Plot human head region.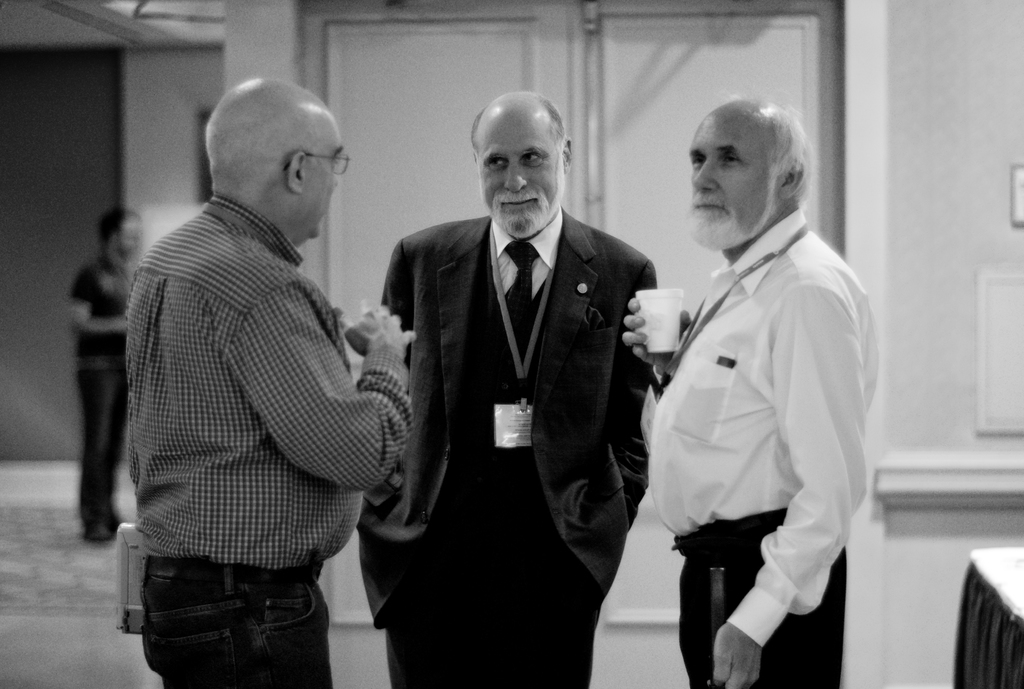
Plotted at (103,207,144,254).
